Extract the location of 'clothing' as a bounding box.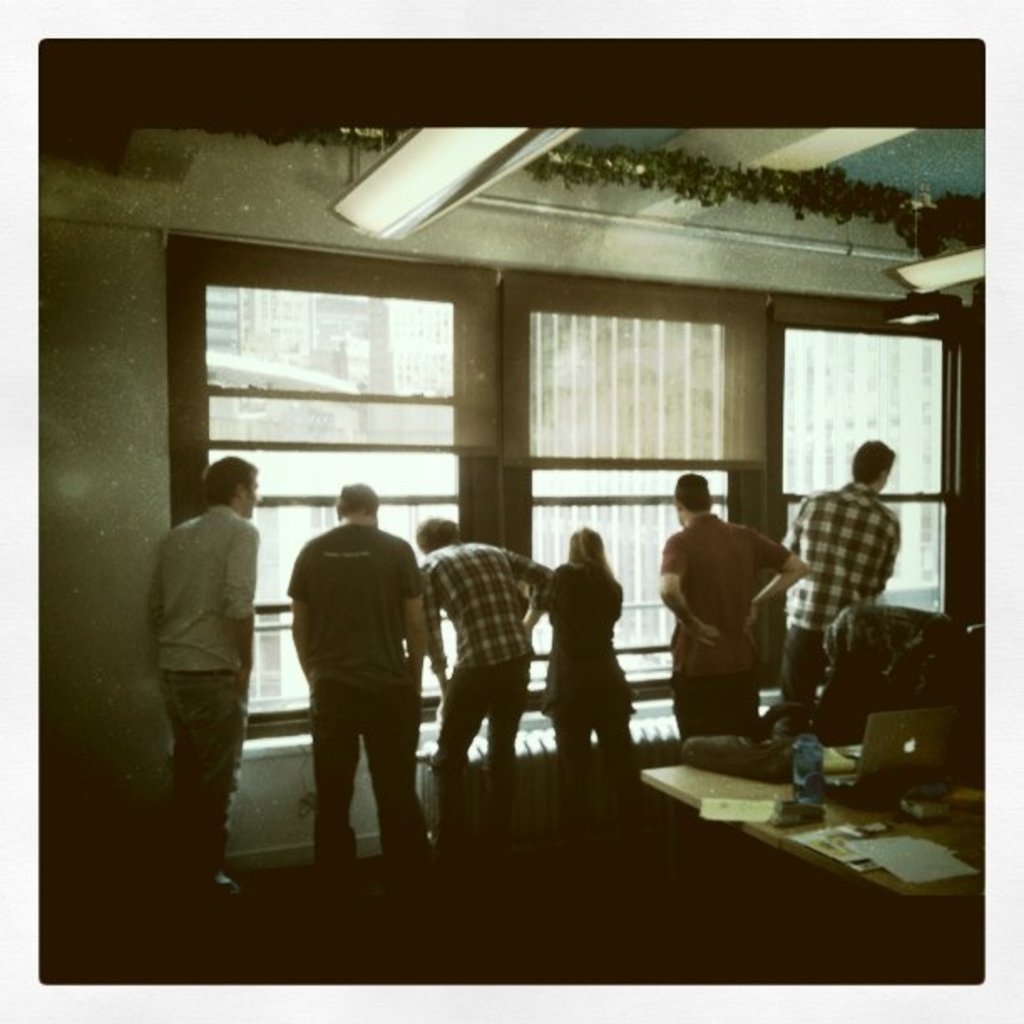
bbox=(659, 515, 795, 753).
